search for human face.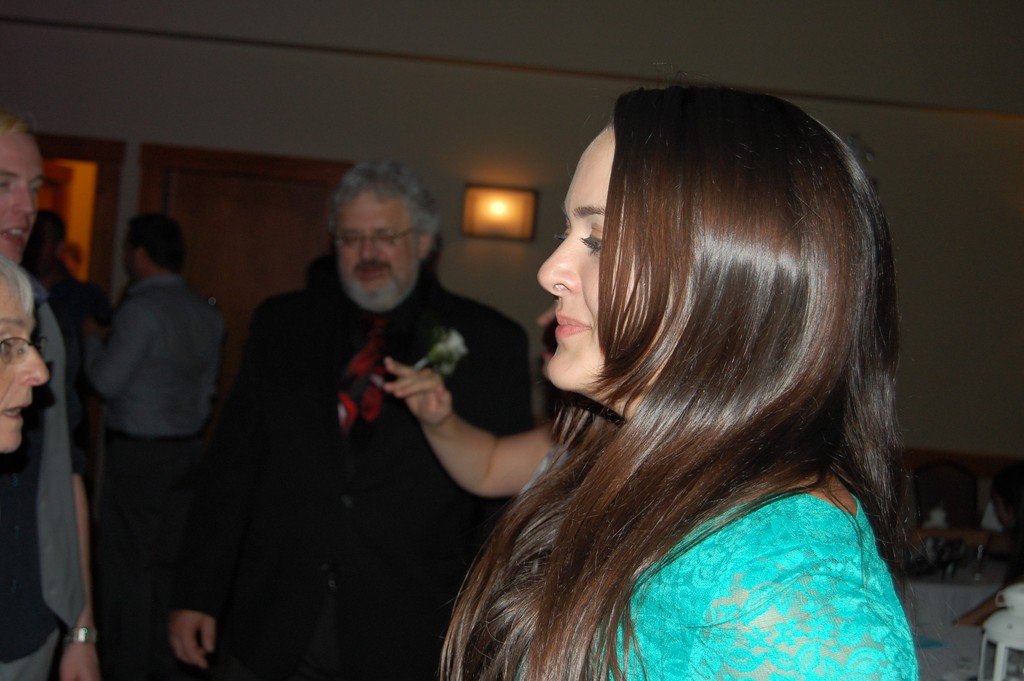
Found at 0, 276, 52, 455.
